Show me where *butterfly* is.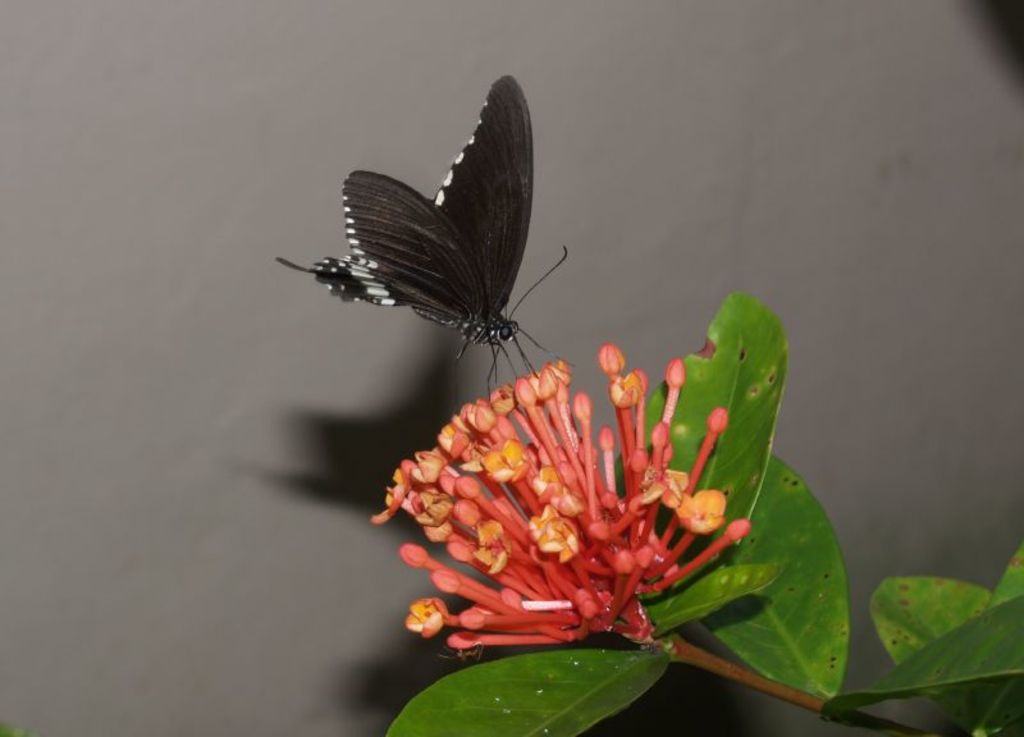
*butterfly* is at (x1=284, y1=78, x2=557, y2=394).
